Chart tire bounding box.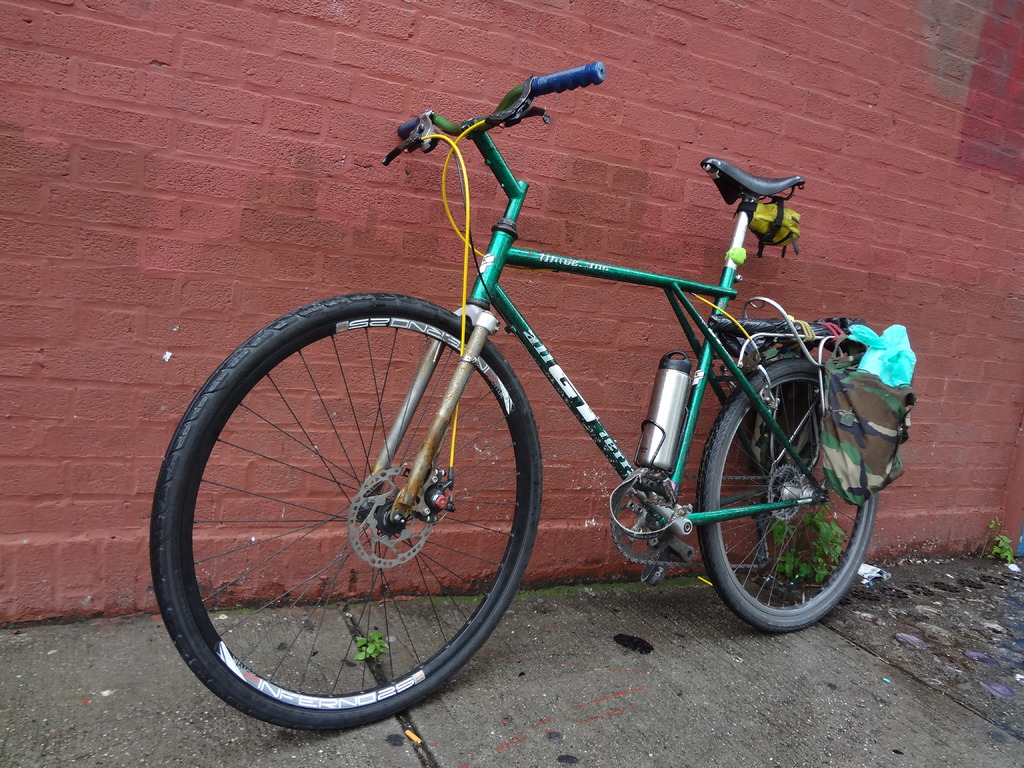
Charted: (x1=695, y1=360, x2=877, y2=632).
